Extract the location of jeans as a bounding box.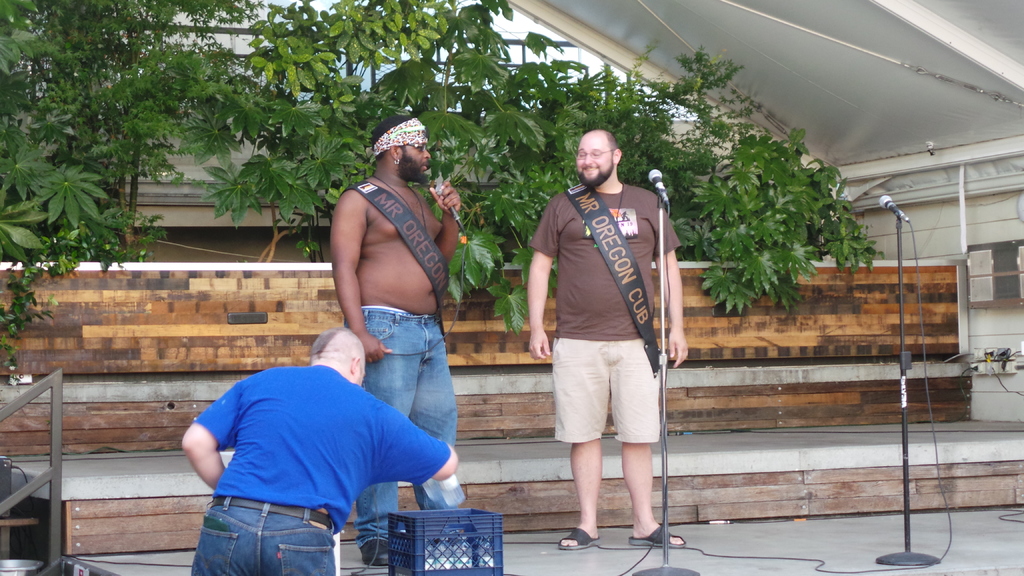
355,298,462,542.
